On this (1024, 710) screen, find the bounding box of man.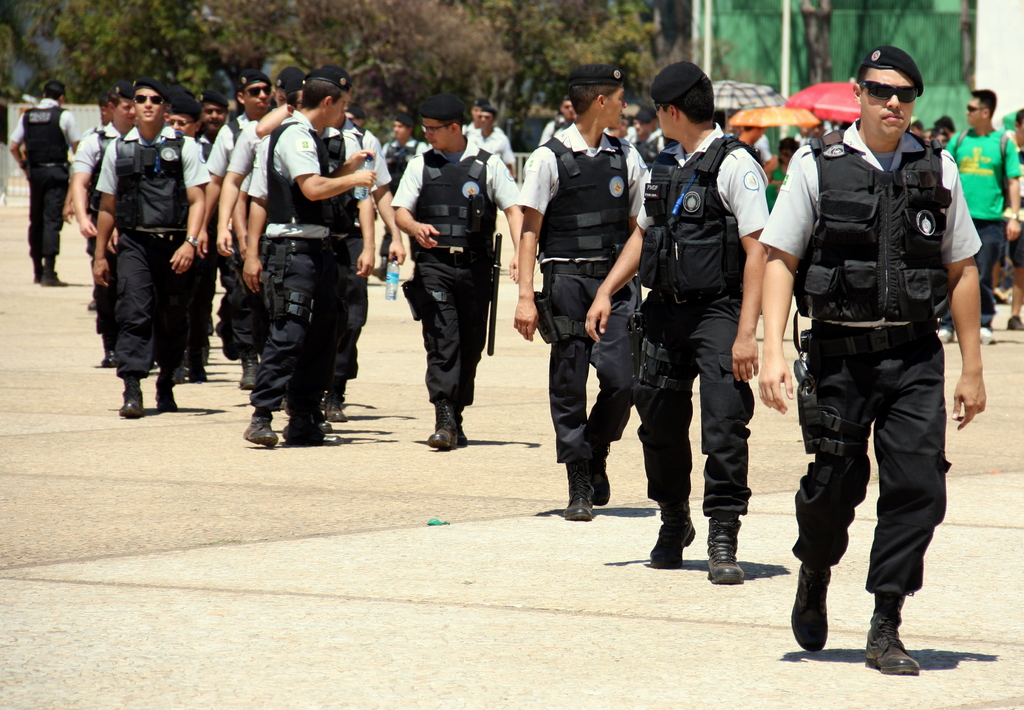
Bounding box: <region>580, 63, 777, 584</region>.
